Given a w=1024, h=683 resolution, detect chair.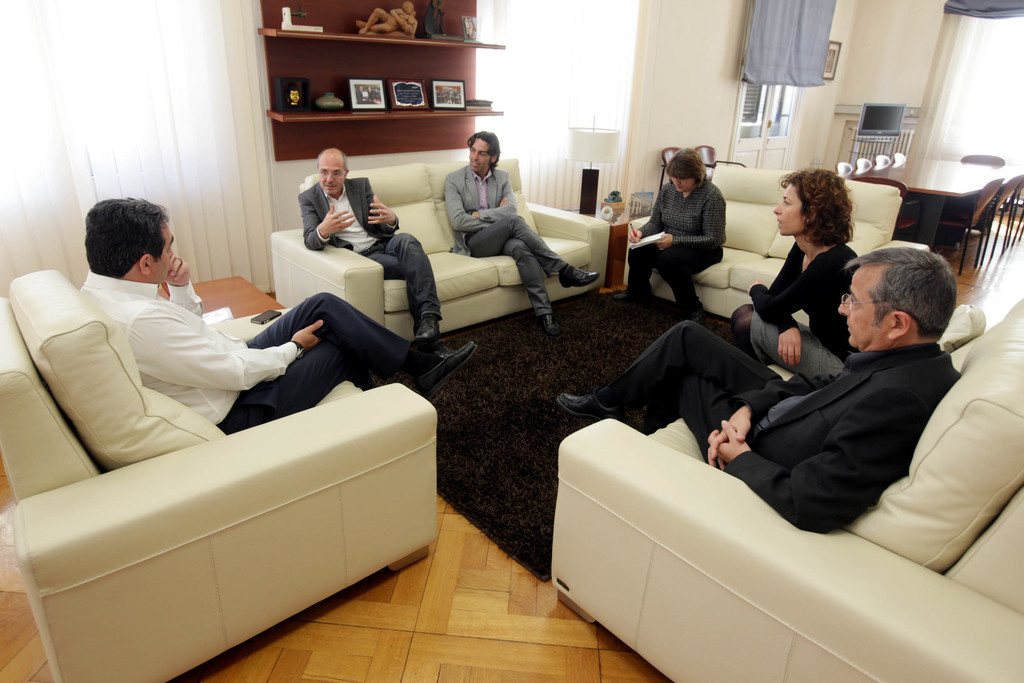
bbox(957, 151, 1006, 163).
